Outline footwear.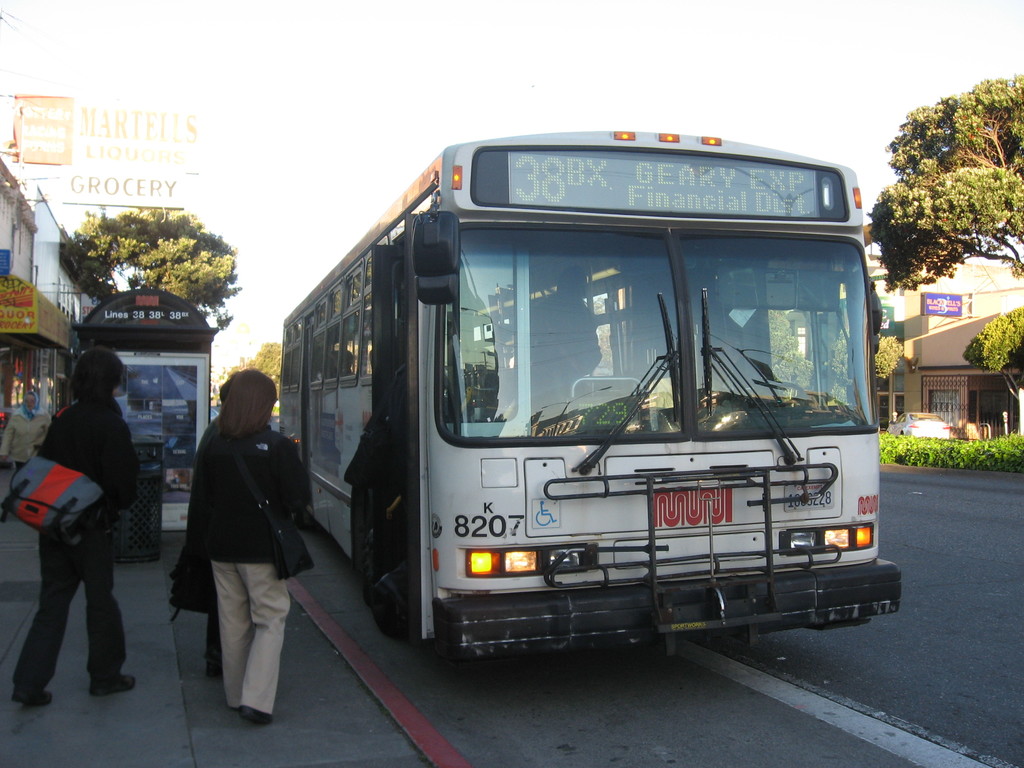
Outline: bbox(207, 659, 223, 680).
